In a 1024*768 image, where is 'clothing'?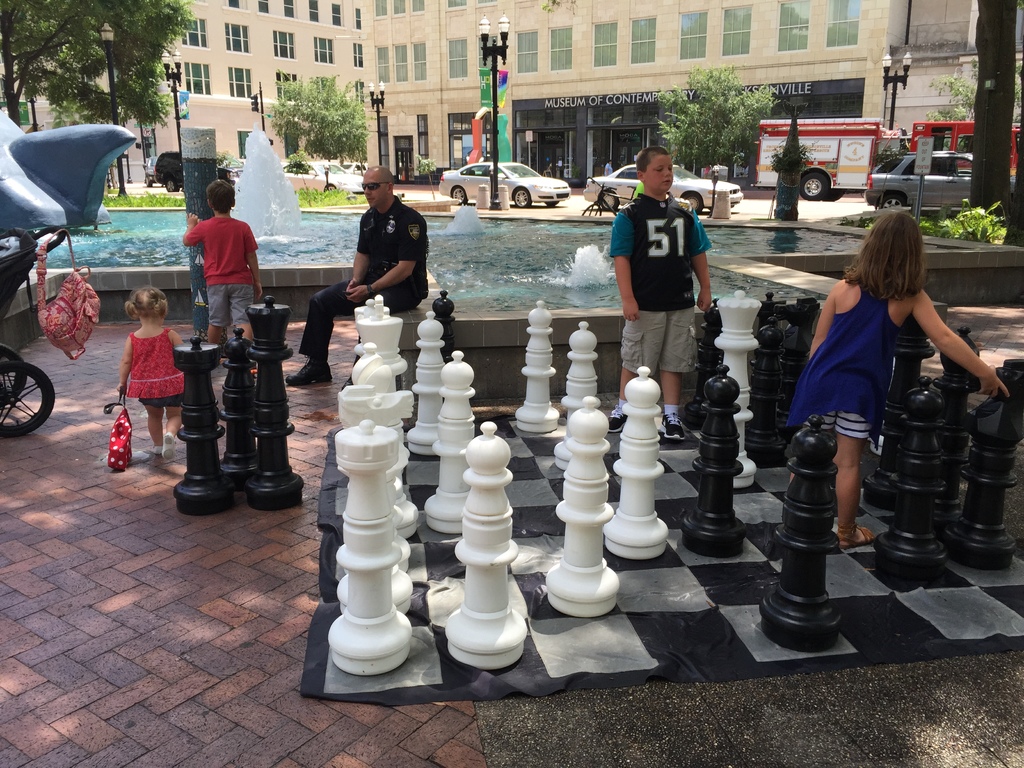
crop(126, 330, 195, 415).
